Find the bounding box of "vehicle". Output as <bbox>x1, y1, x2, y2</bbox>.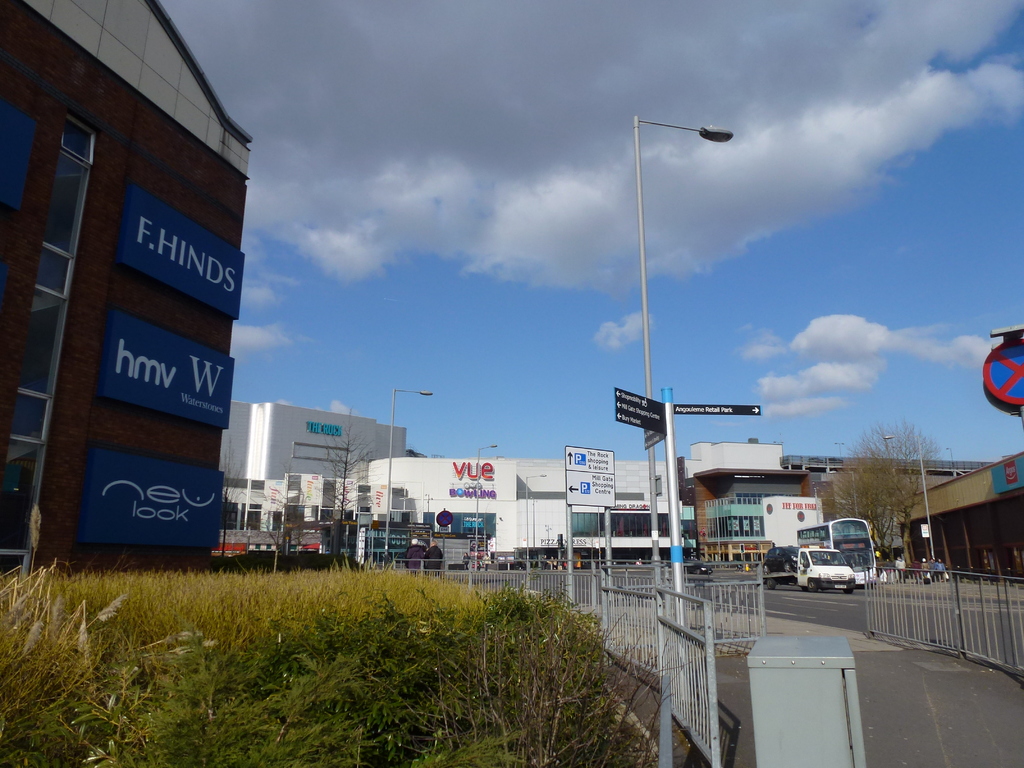
<bbox>666, 556, 713, 577</bbox>.
